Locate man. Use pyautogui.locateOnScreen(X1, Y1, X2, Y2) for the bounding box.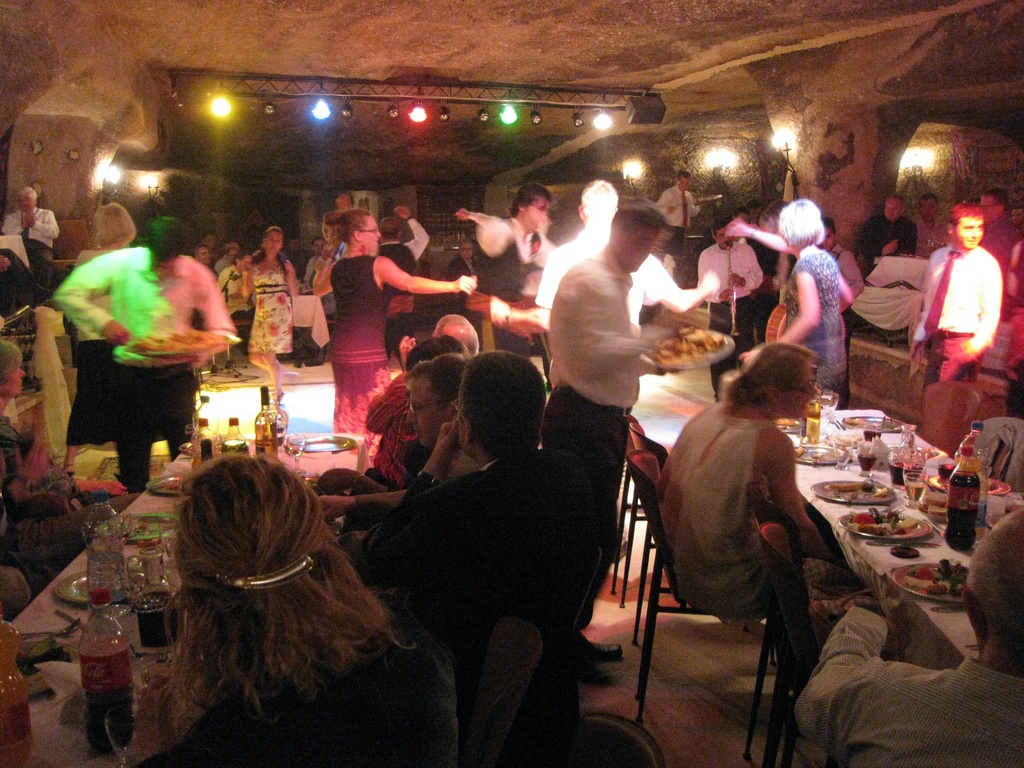
pyautogui.locateOnScreen(690, 220, 765, 392).
